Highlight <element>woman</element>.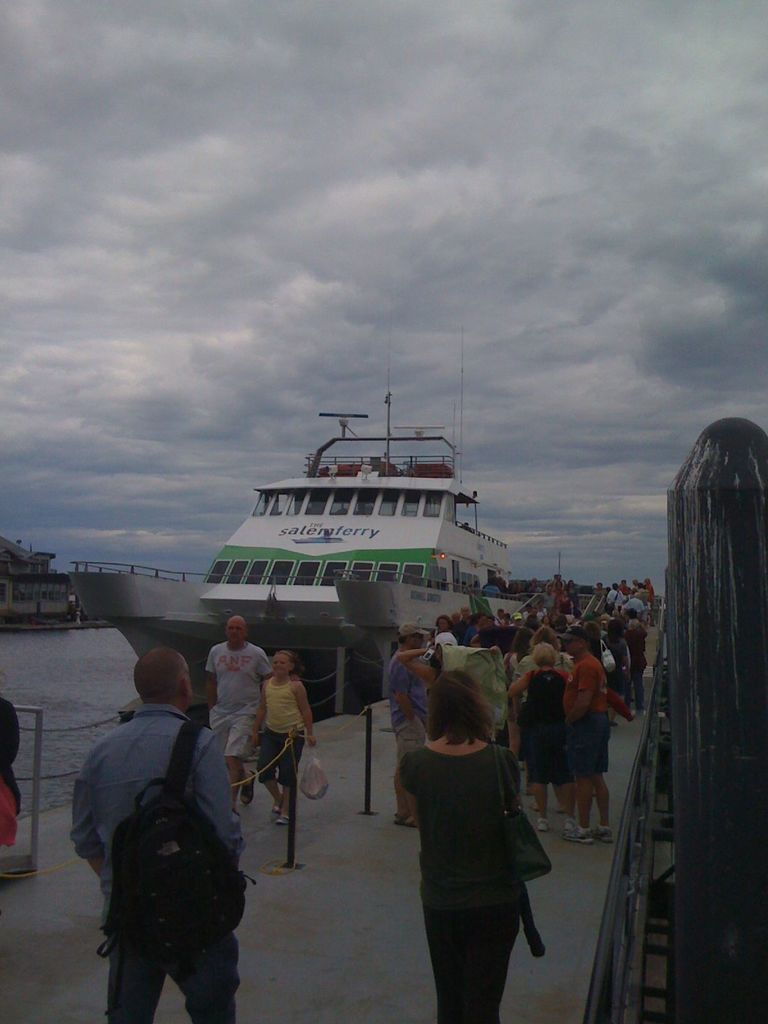
Highlighted region: [x1=385, y1=636, x2=554, y2=1020].
